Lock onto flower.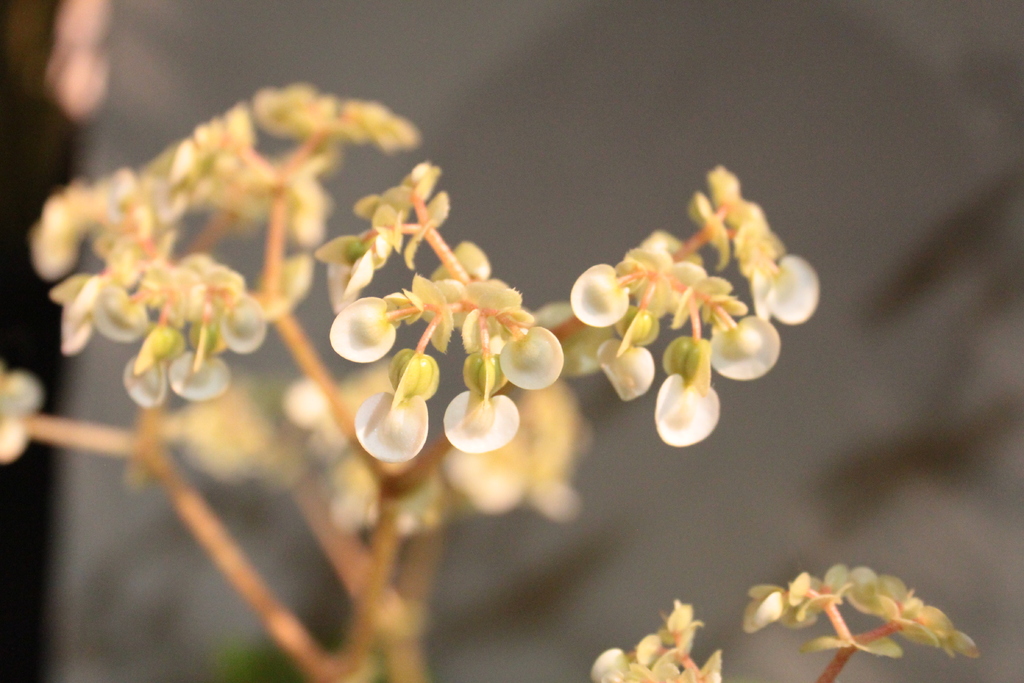
Locked: bbox(0, 368, 50, 468).
